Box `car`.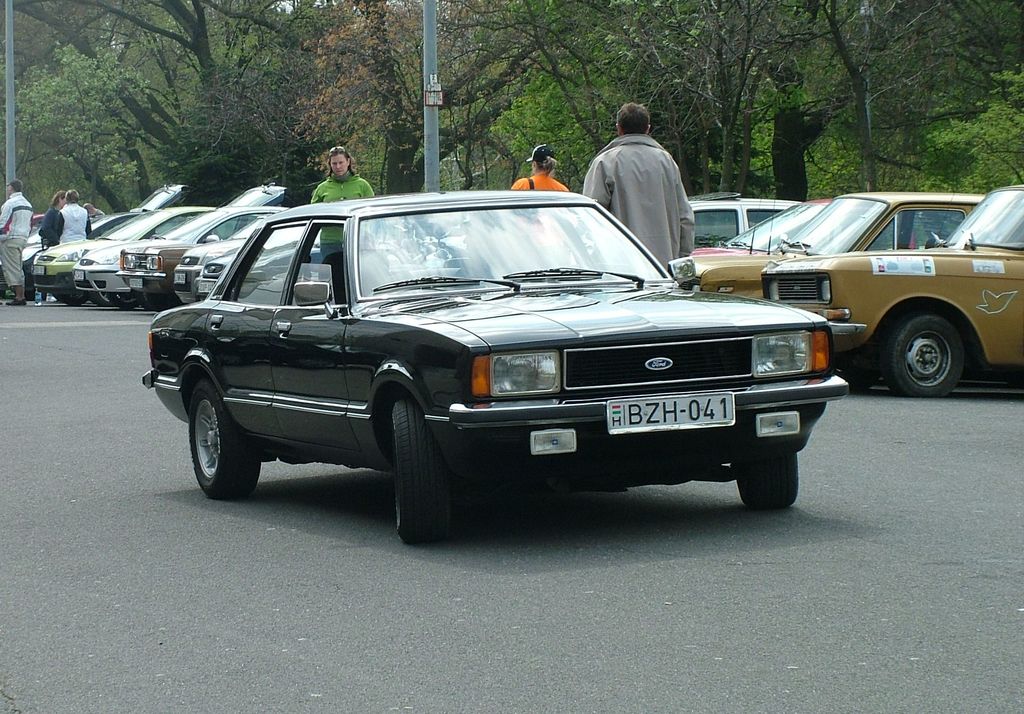
(x1=680, y1=187, x2=984, y2=304).
